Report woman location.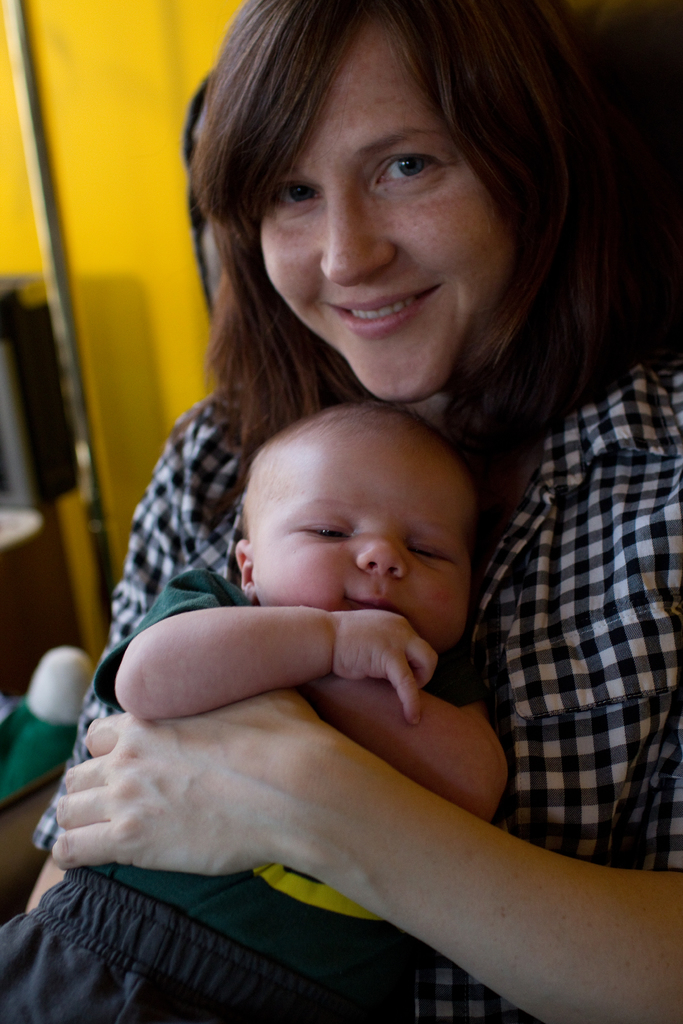
Report: {"left": 0, "top": 1, "right": 682, "bottom": 1023}.
